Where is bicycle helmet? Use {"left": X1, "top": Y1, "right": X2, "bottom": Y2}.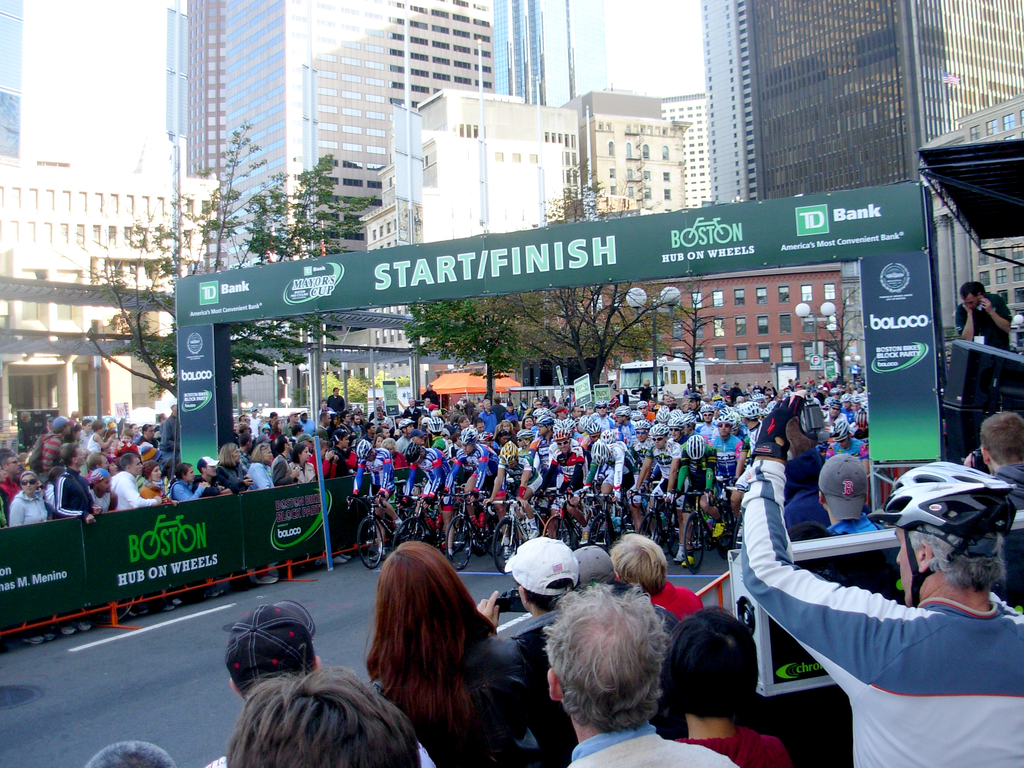
{"left": 460, "top": 427, "right": 475, "bottom": 445}.
